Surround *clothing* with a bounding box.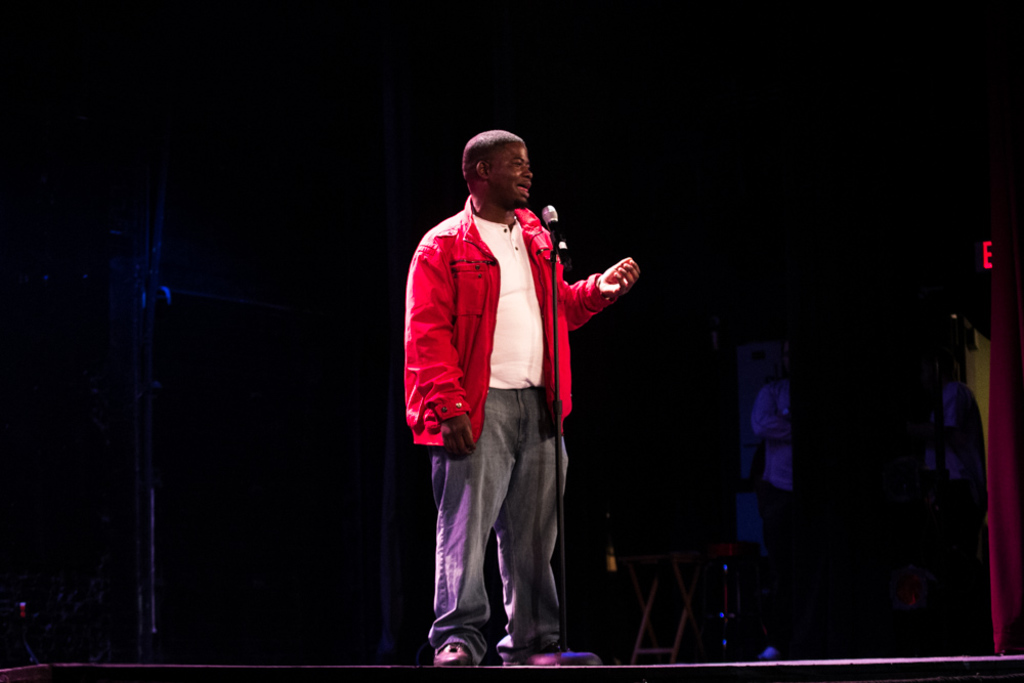
931/377/983/475.
